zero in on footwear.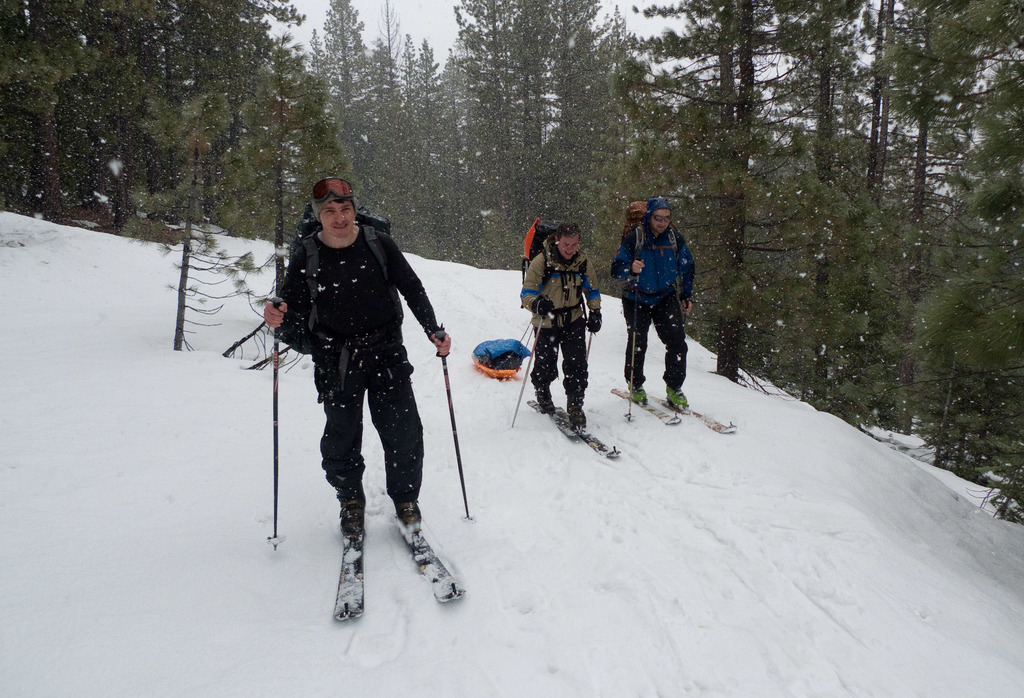
Zeroed in: 333:486:366:542.
